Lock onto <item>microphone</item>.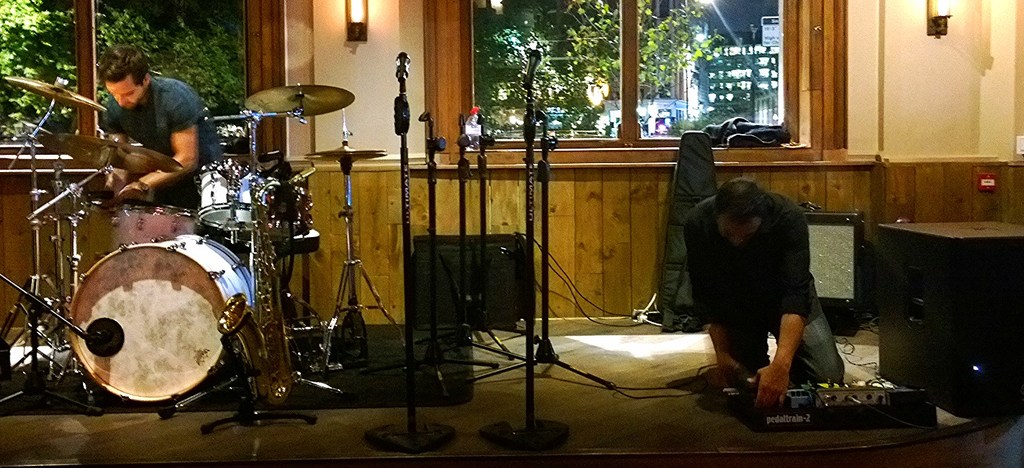
Locked: <region>393, 50, 414, 76</region>.
